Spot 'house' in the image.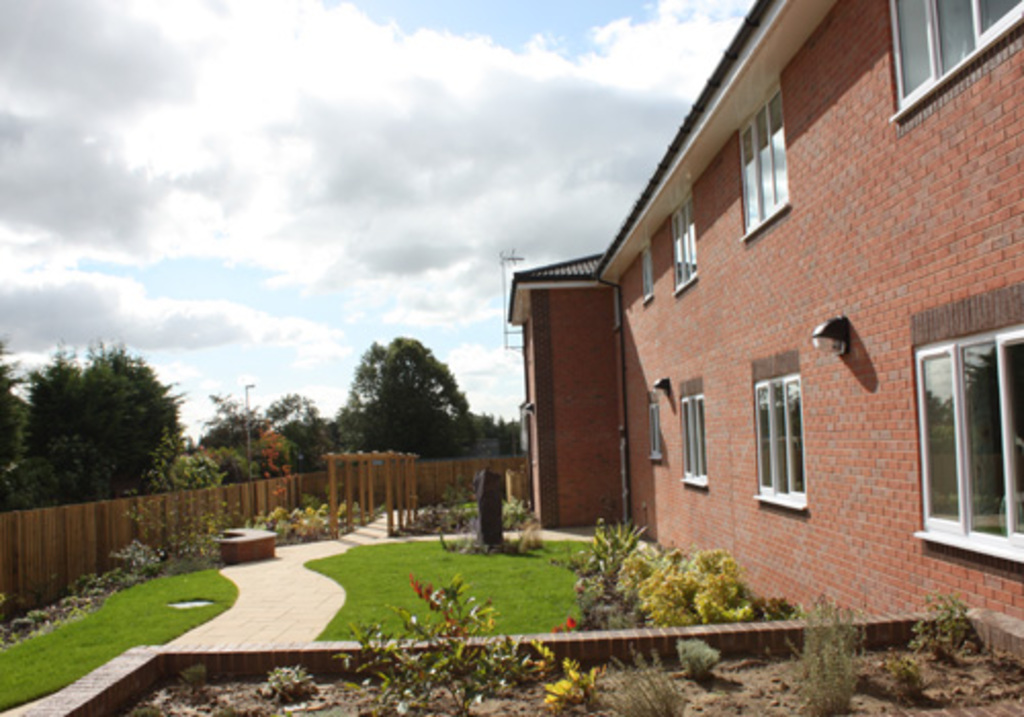
'house' found at crop(504, 0, 1022, 684).
